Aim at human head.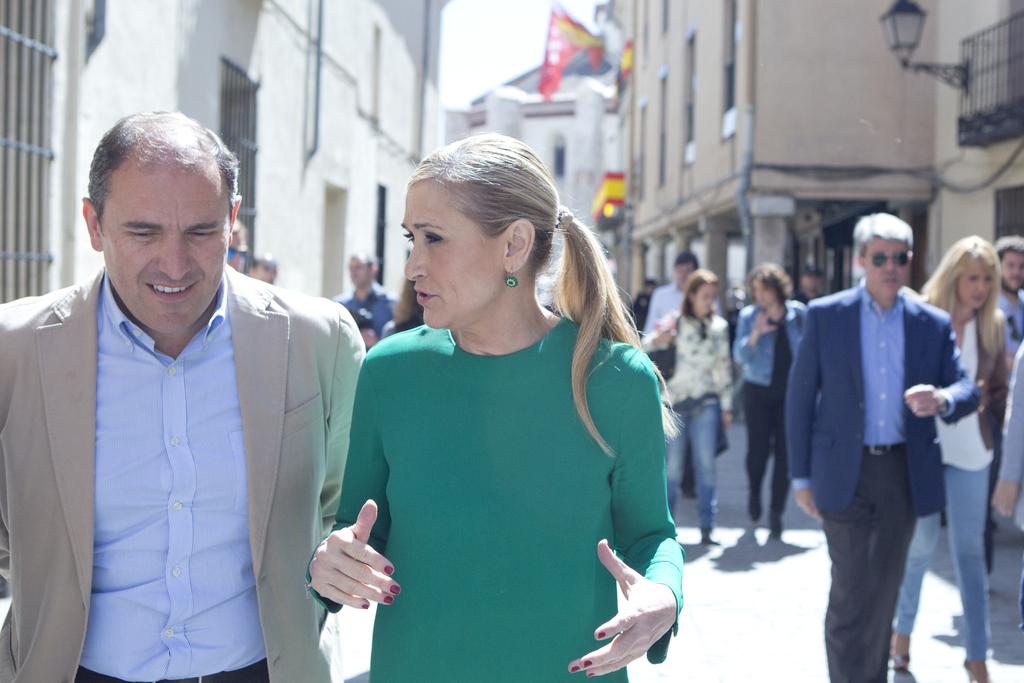
Aimed at Rect(81, 108, 240, 338).
